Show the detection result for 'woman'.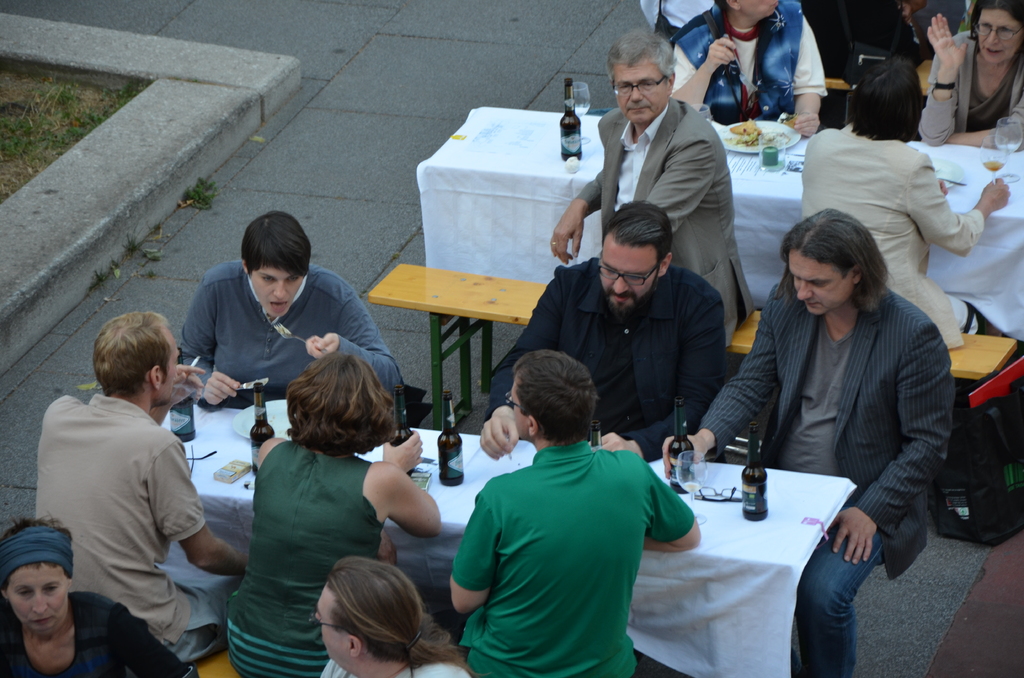
box=[801, 60, 1011, 354].
